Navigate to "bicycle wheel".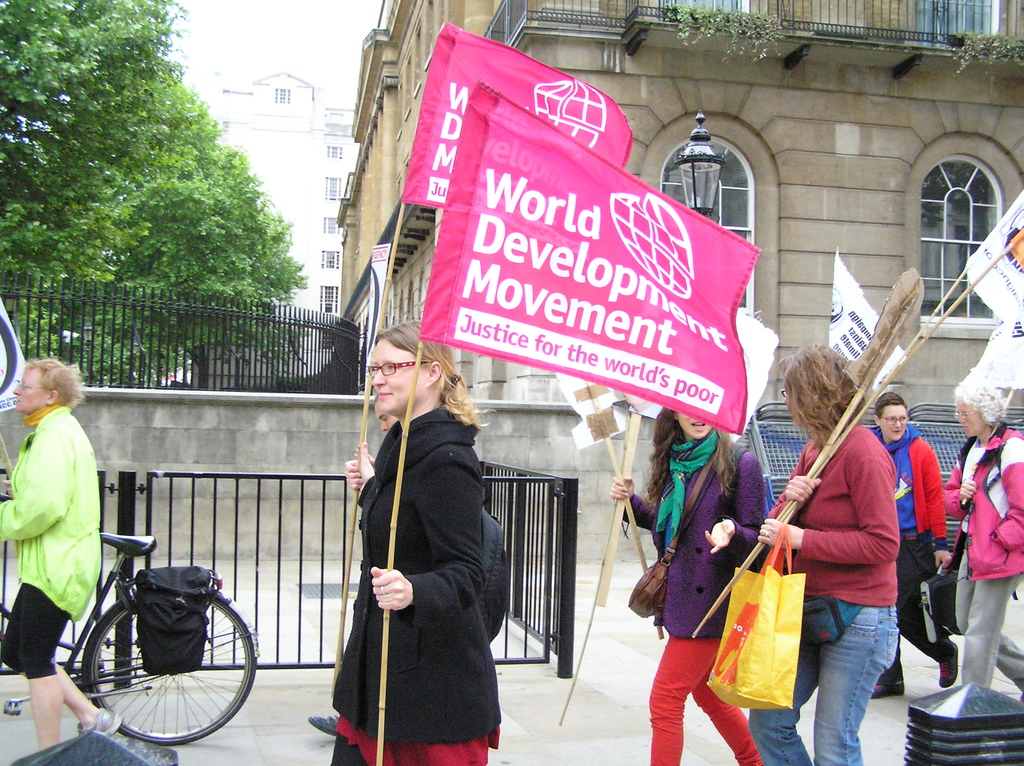
Navigation target: (x1=77, y1=586, x2=243, y2=757).
